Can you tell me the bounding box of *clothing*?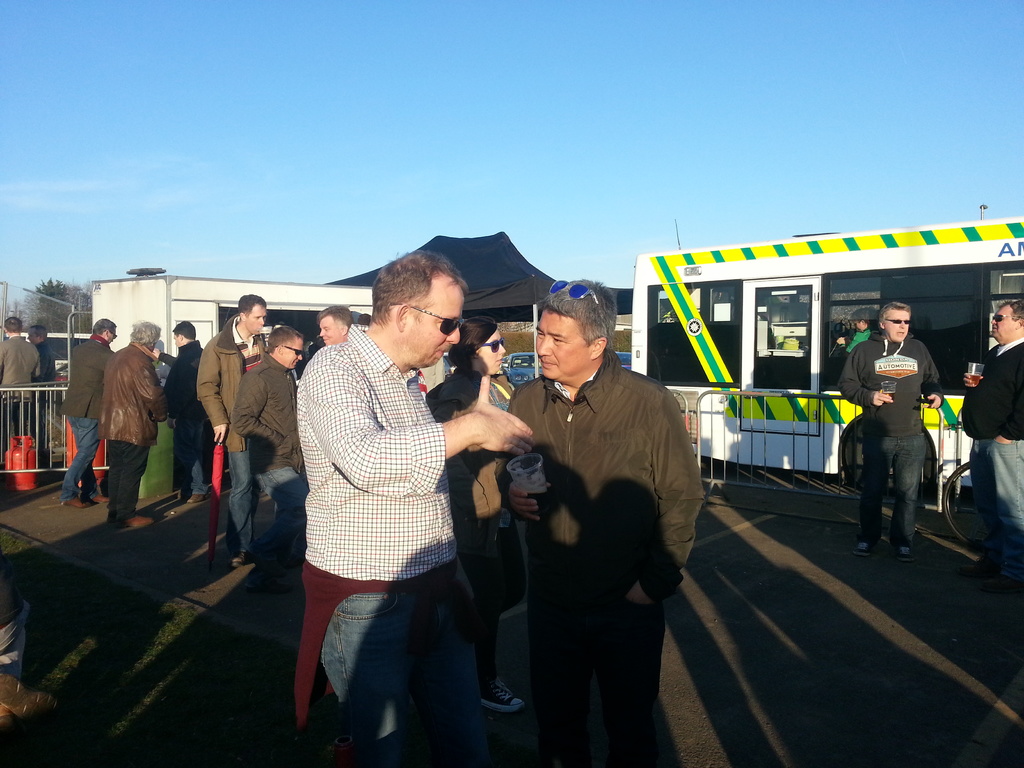
(956, 340, 1022, 584).
